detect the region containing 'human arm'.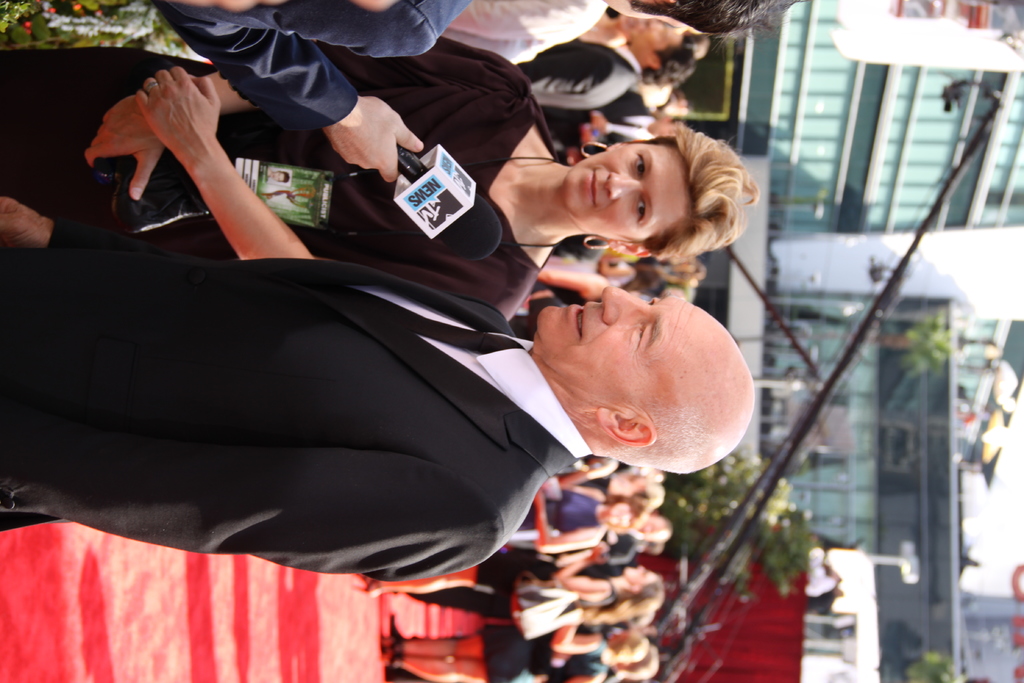
<box>0,451,501,584</box>.
